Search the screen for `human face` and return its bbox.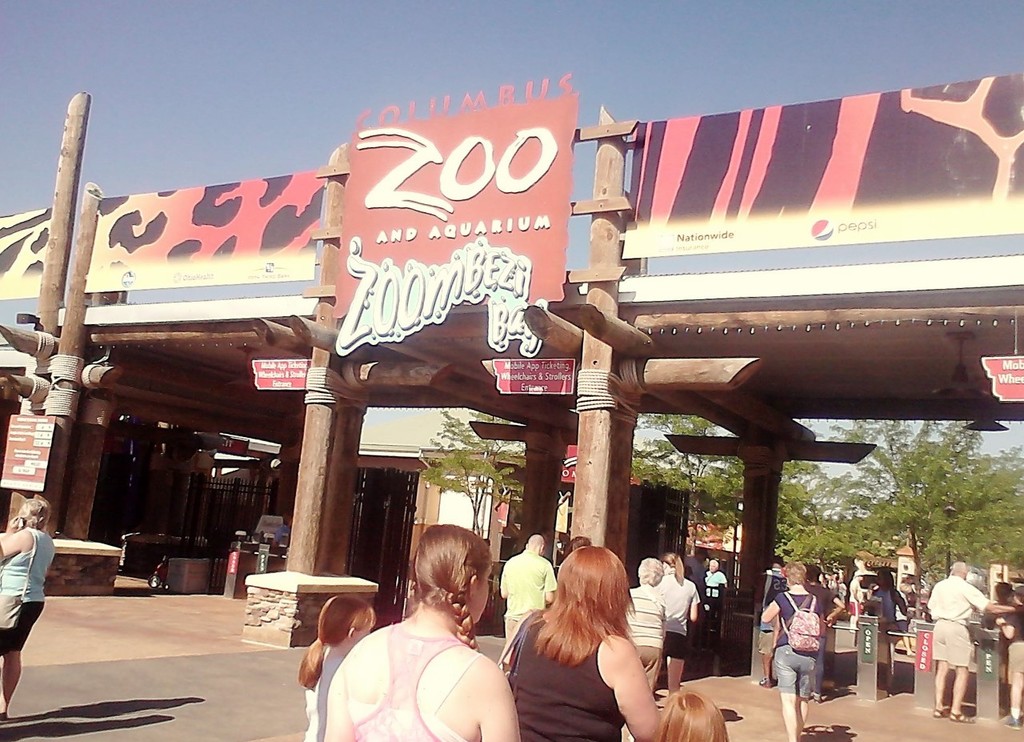
Found: 466 565 495 622.
